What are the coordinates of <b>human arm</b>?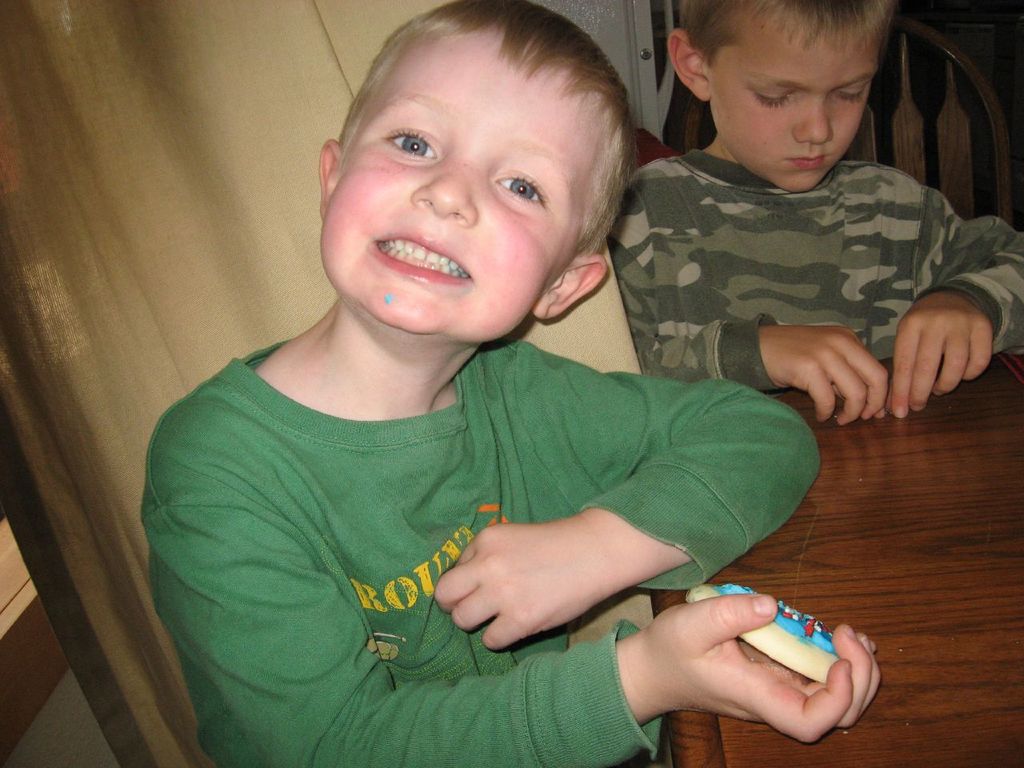
<box>142,494,884,767</box>.
